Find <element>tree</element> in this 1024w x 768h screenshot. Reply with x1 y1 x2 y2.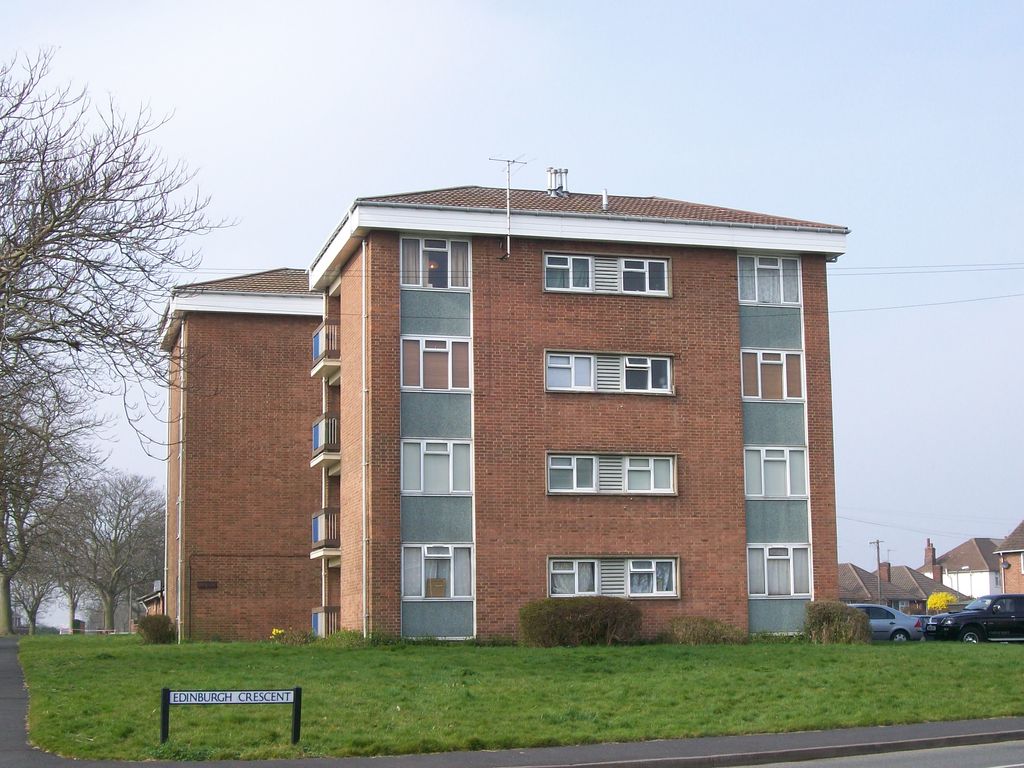
70 468 175 648.
